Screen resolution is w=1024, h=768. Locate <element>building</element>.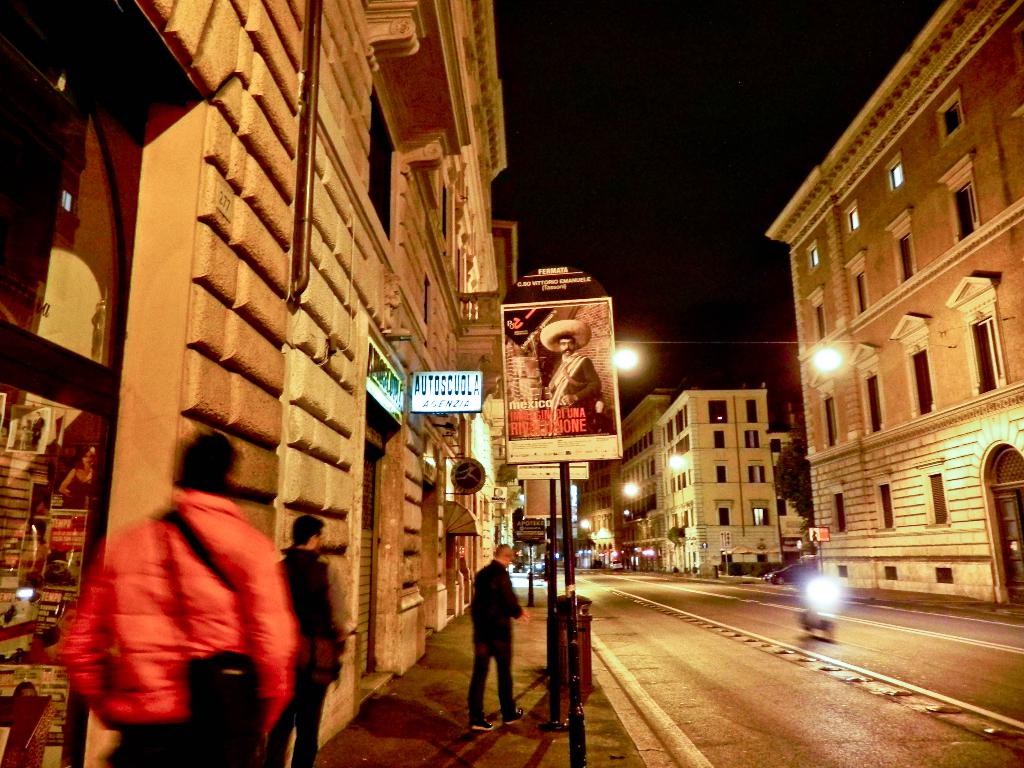
0,0,519,767.
